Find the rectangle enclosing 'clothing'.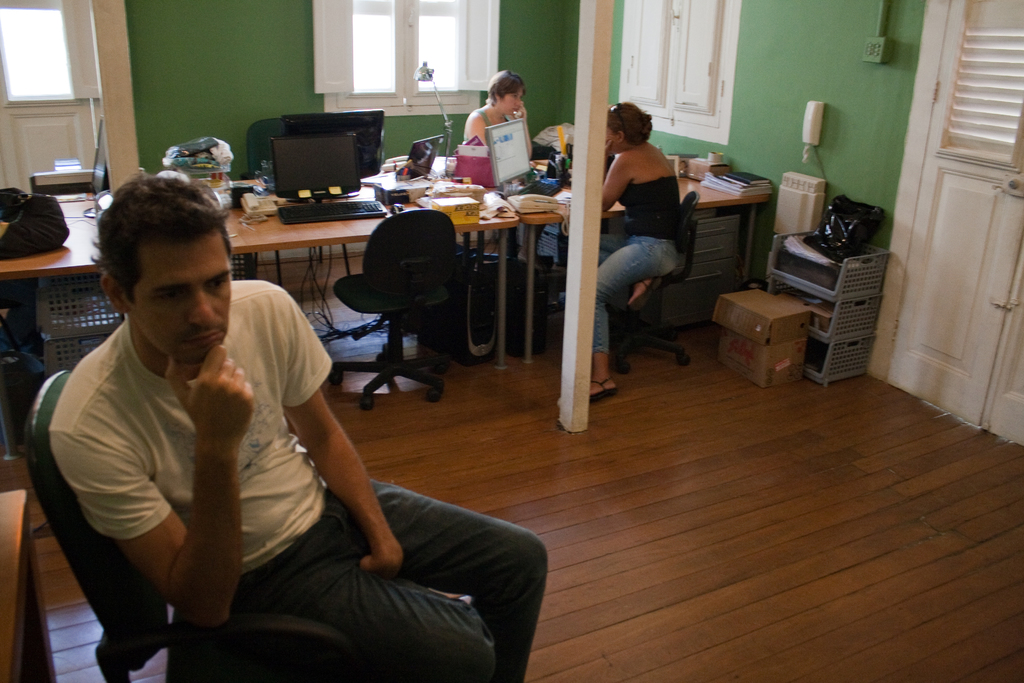
bbox(90, 268, 467, 659).
